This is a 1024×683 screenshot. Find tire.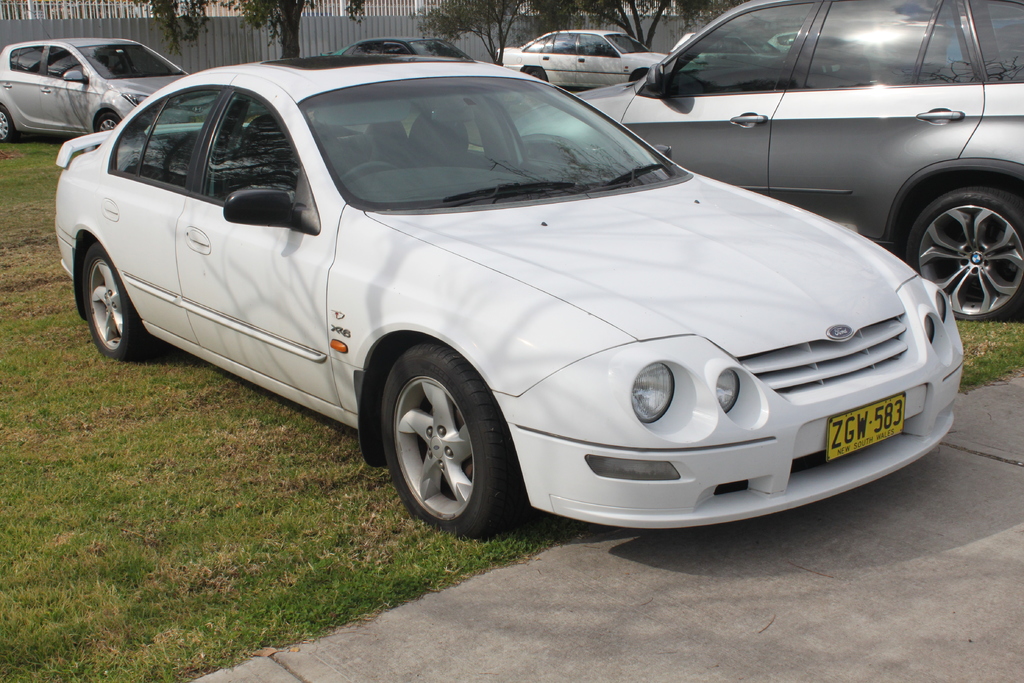
Bounding box: 0,107,17,142.
